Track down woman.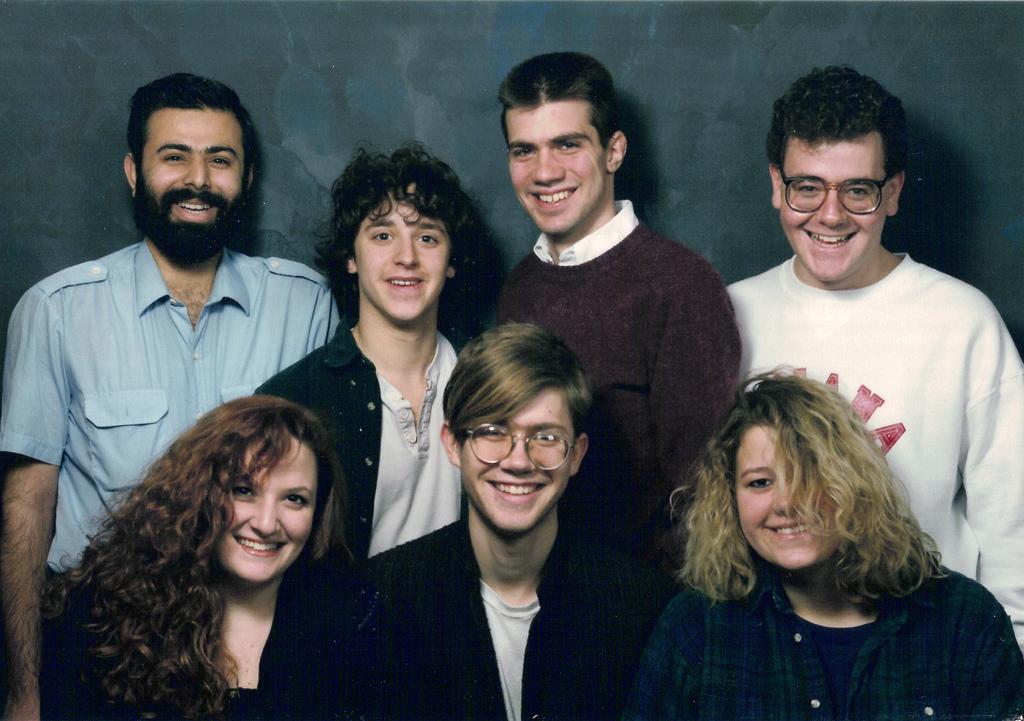
Tracked to select_region(647, 310, 982, 717).
